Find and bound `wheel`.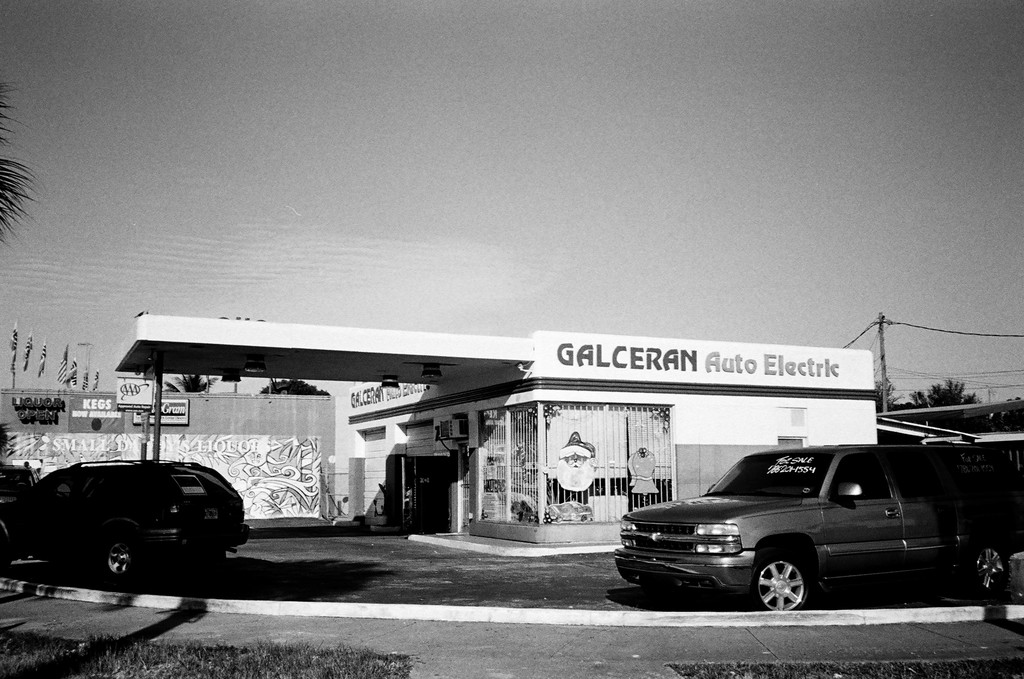
Bound: <bbox>746, 541, 815, 613</bbox>.
